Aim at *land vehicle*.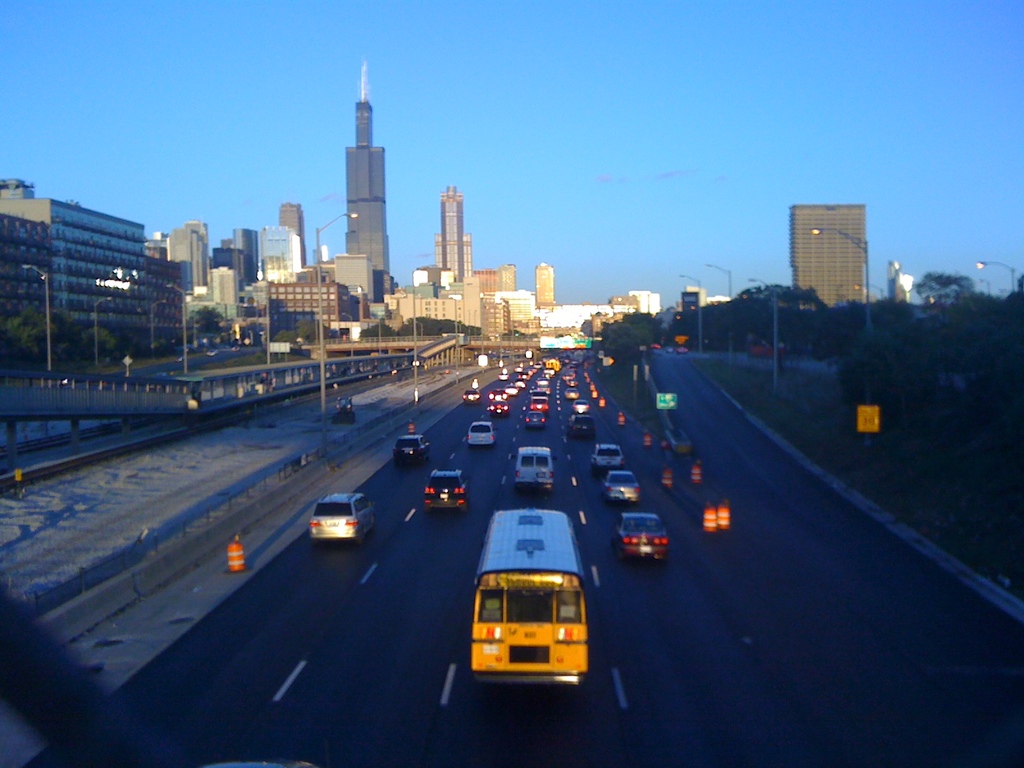
Aimed at 465/419/500/448.
